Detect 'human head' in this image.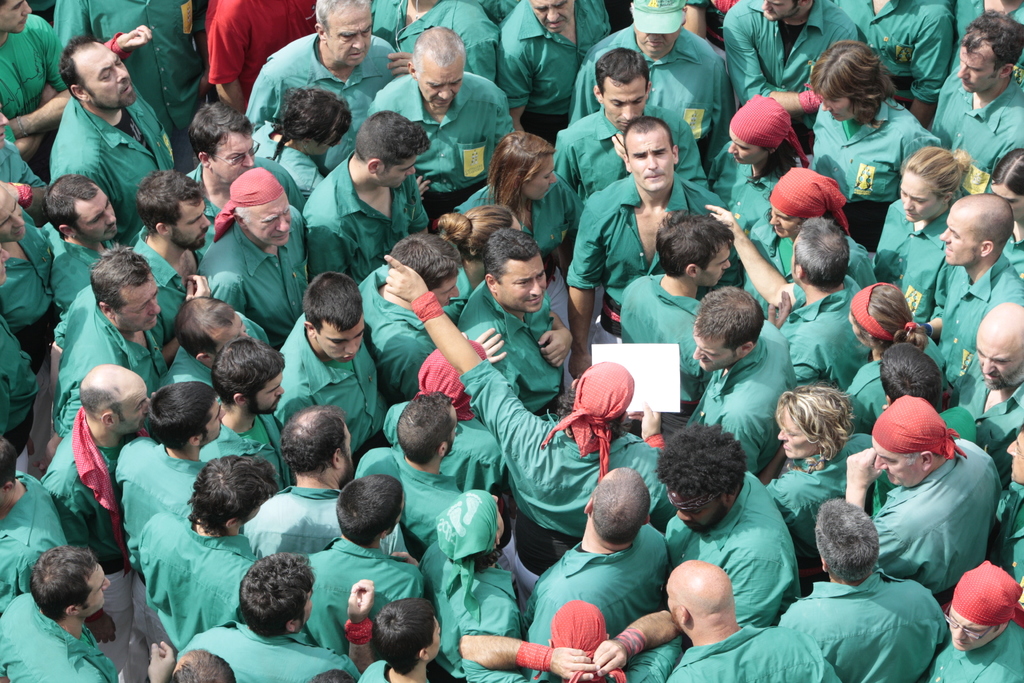
Detection: {"left": 239, "top": 551, "right": 315, "bottom": 635}.
